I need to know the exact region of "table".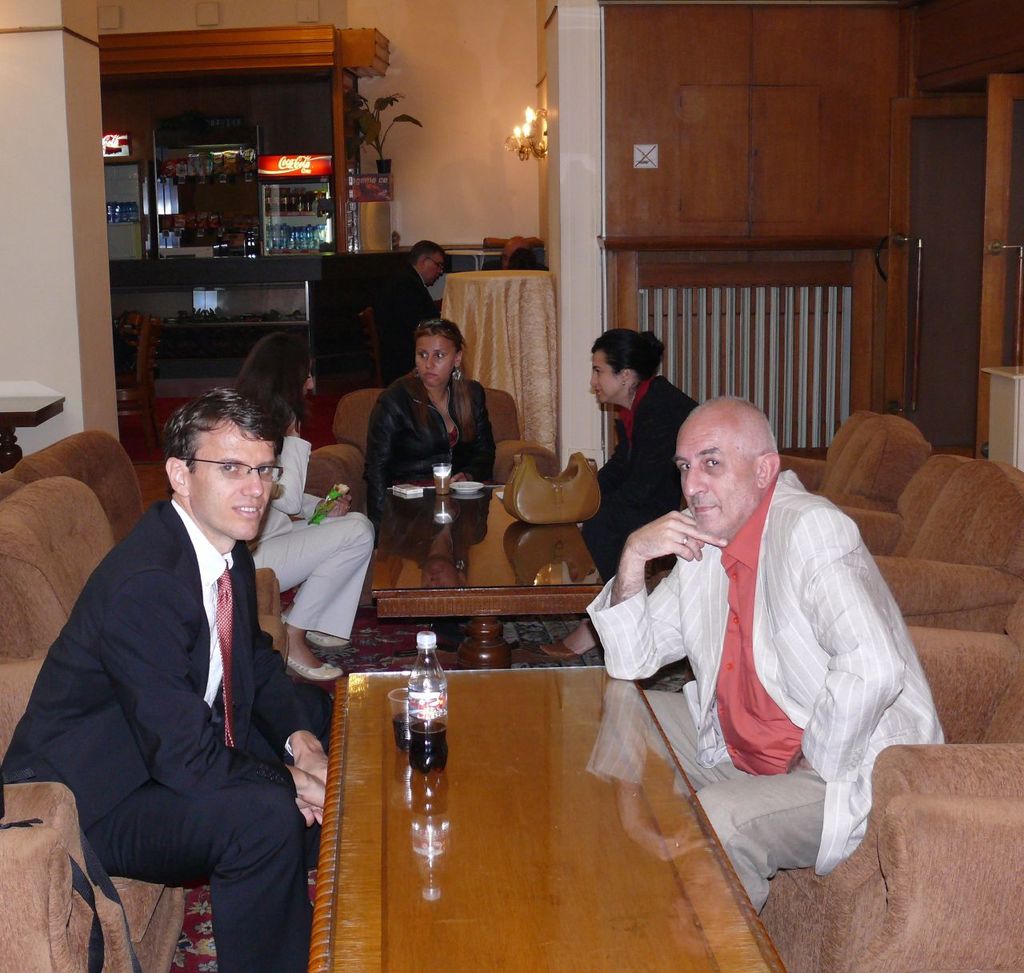
Region: 366,480,605,666.
